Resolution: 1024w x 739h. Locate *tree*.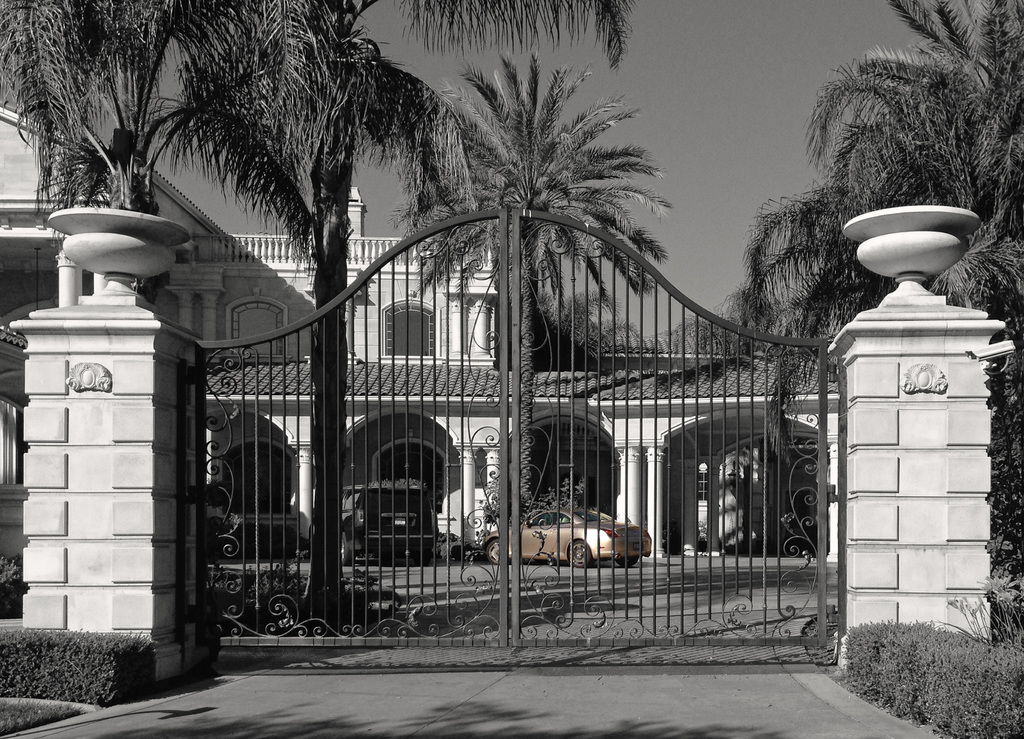
<region>387, 44, 673, 508</region>.
